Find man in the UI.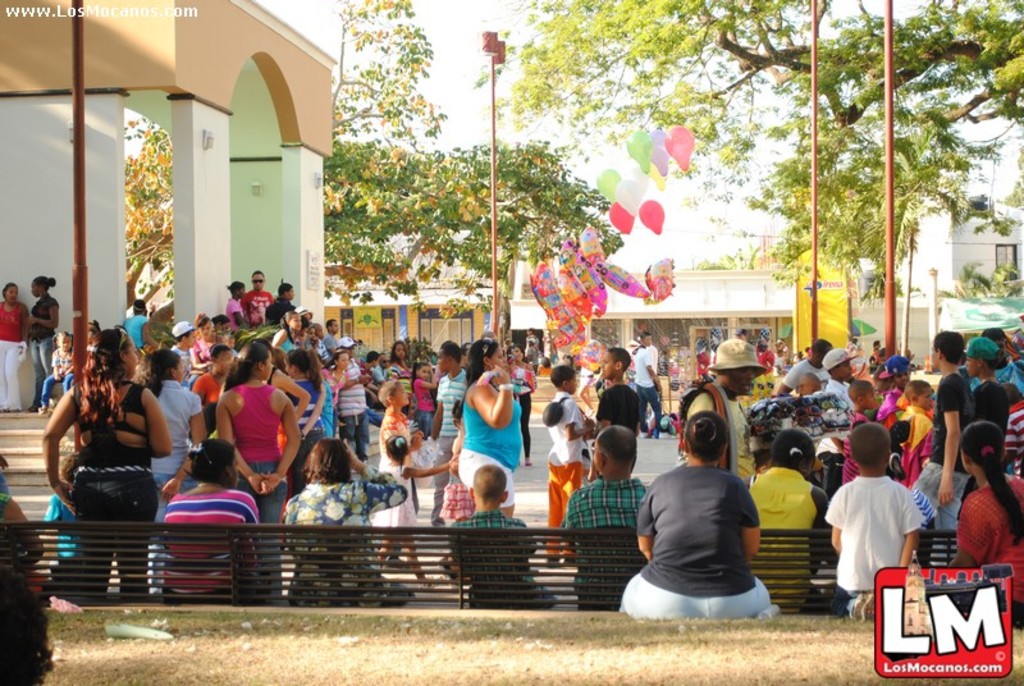
UI element at (589,349,644,445).
